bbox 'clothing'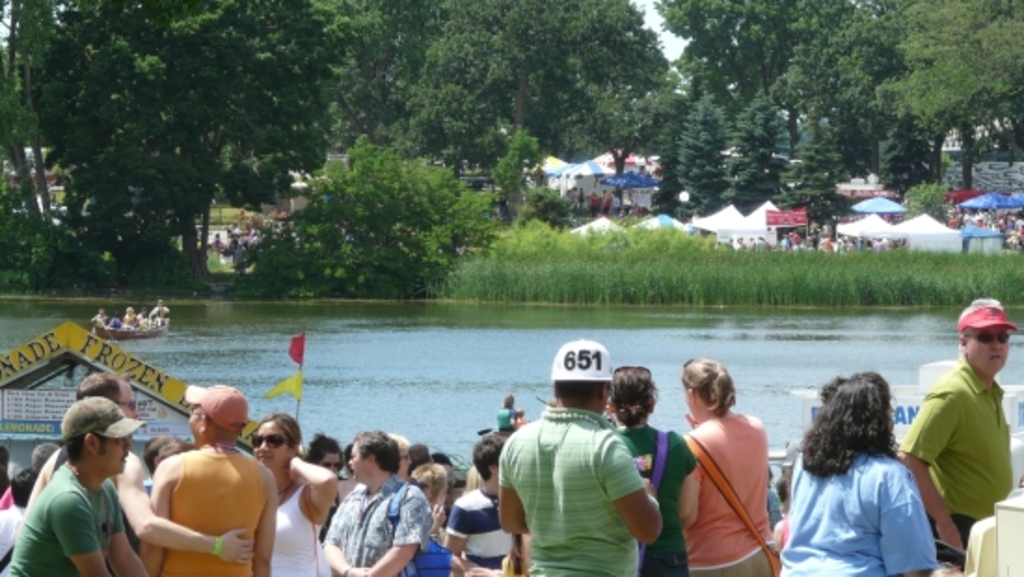
BBox(670, 406, 780, 575)
